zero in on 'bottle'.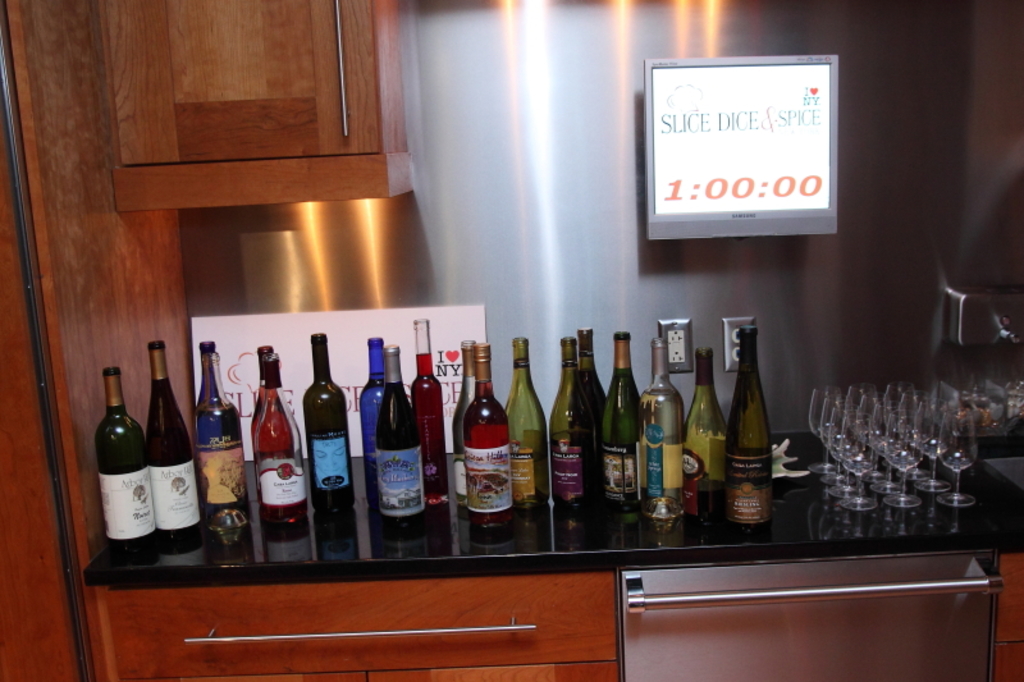
Zeroed in: x1=575, y1=325, x2=604, y2=505.
